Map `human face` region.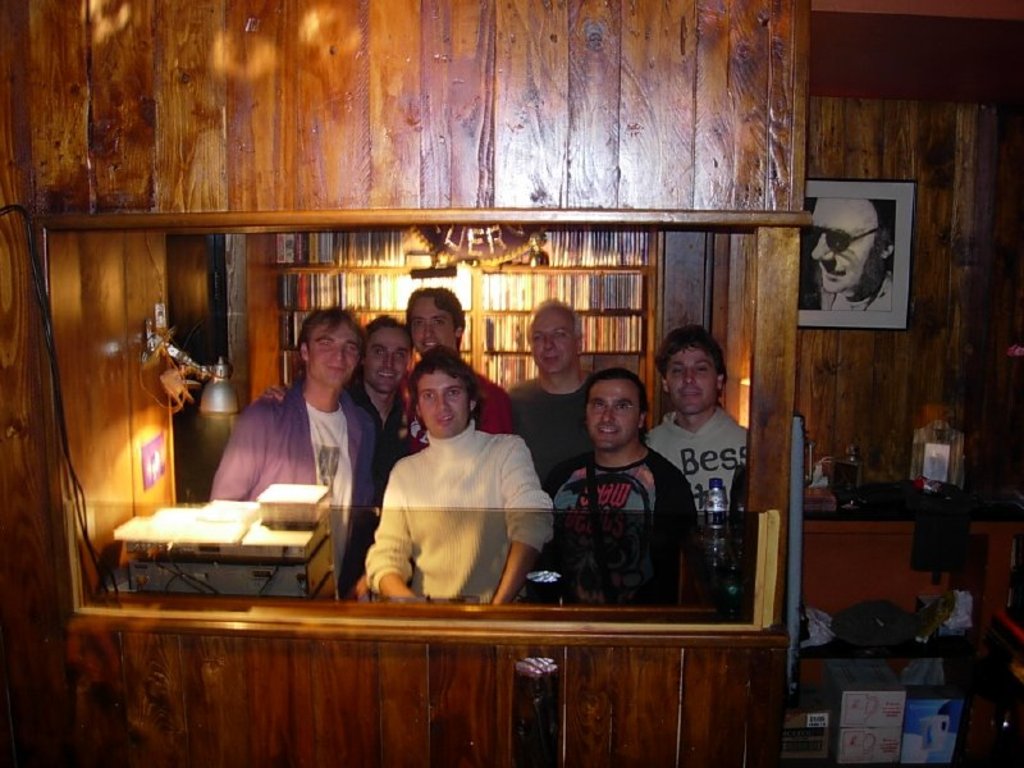
Mapped to left=308, top=321, right=356, bottom=384.
